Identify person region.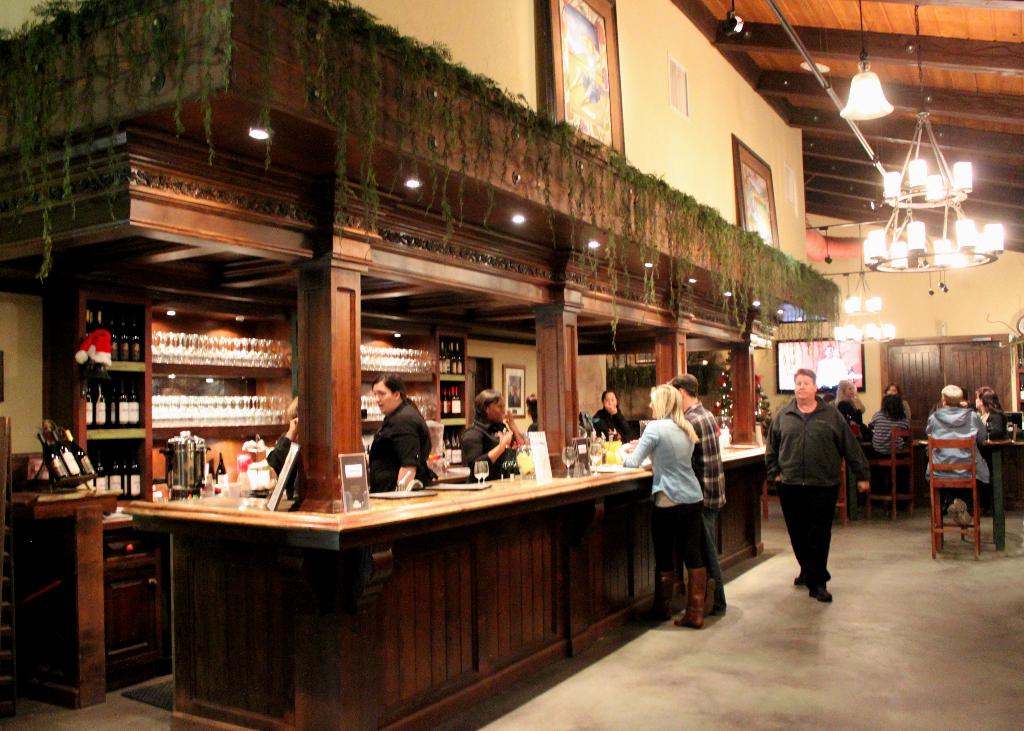
Region: box=[868, 394, 911, 455].
